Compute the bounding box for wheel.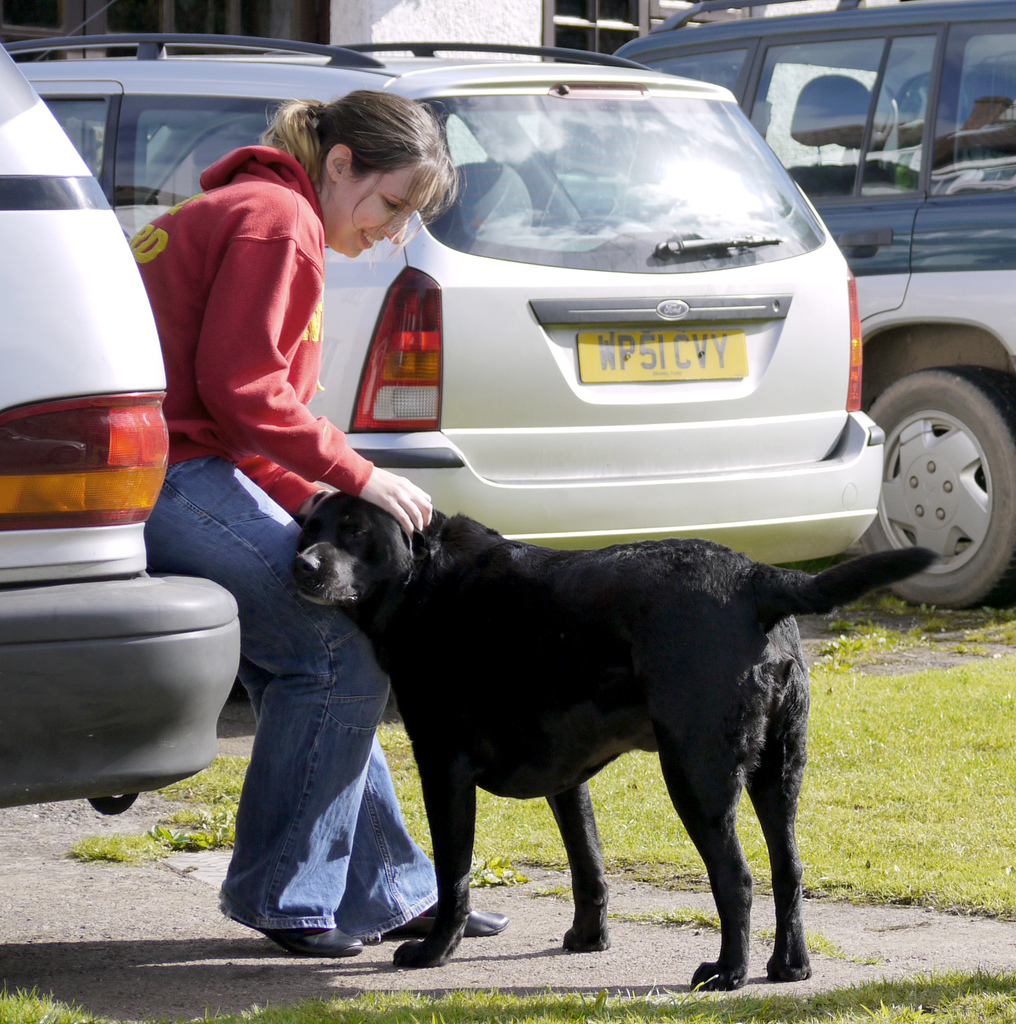
869, 353, 1015, 620.
